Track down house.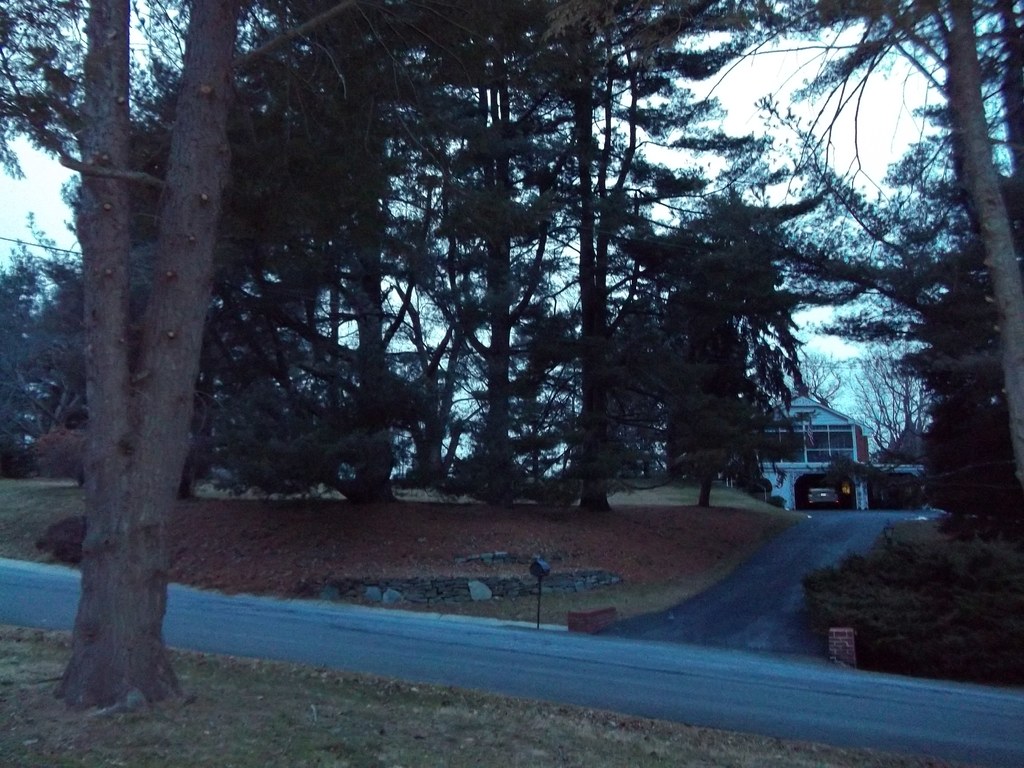
Tracked to rect(337, 300, 521, 458).
